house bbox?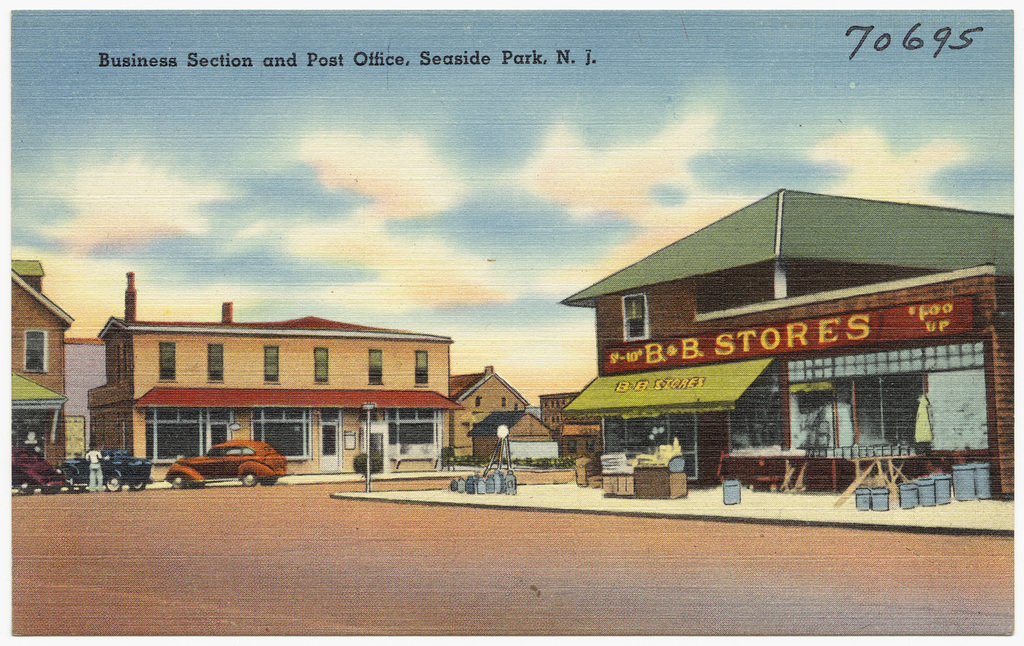
crop(94, 265, 445, 479)
